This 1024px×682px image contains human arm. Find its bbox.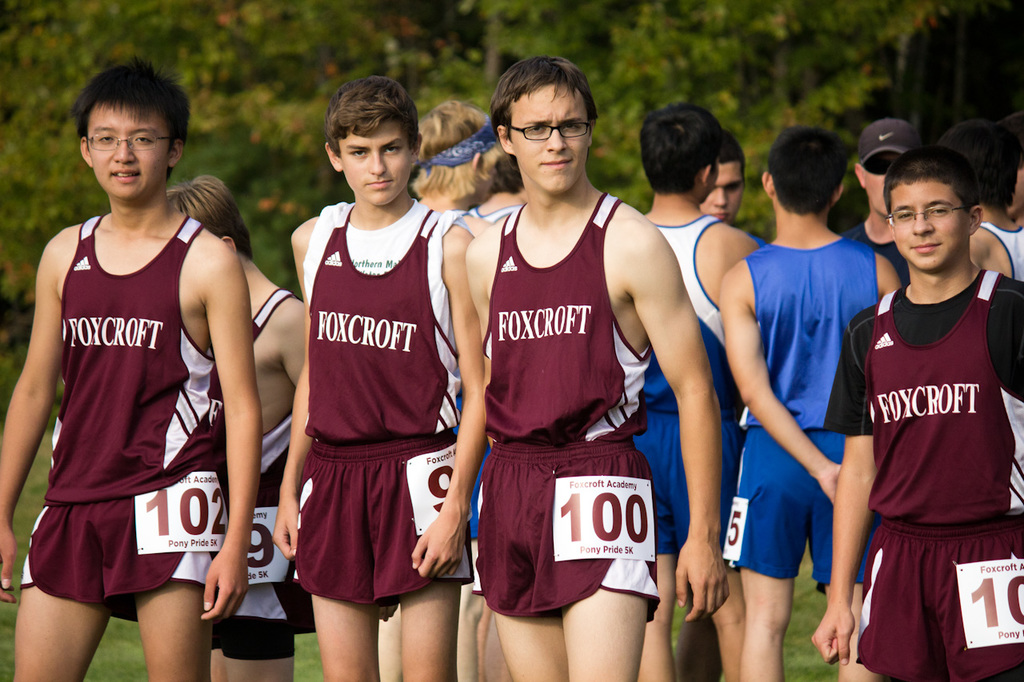
bbox=(201, 261, 258, 623).
